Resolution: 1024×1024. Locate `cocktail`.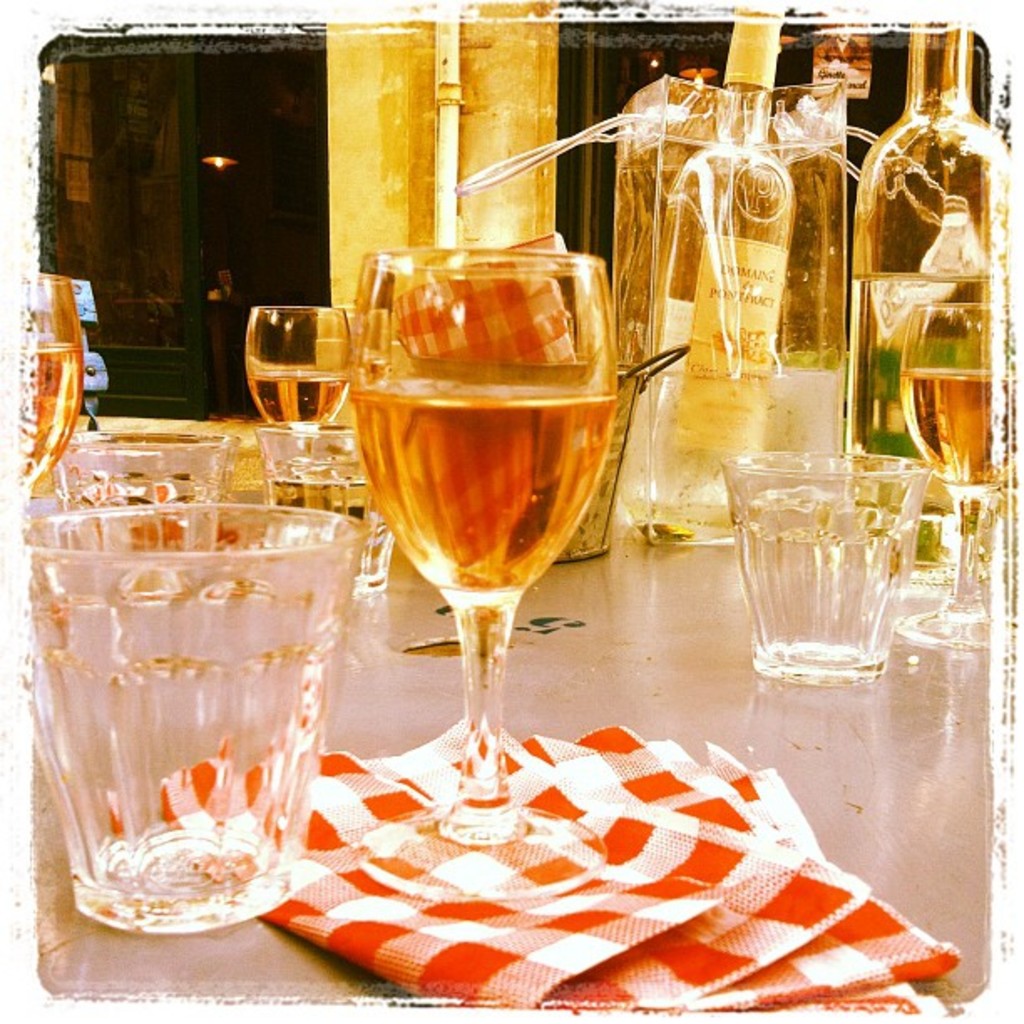
box=[900, 303, 1012, 651].
